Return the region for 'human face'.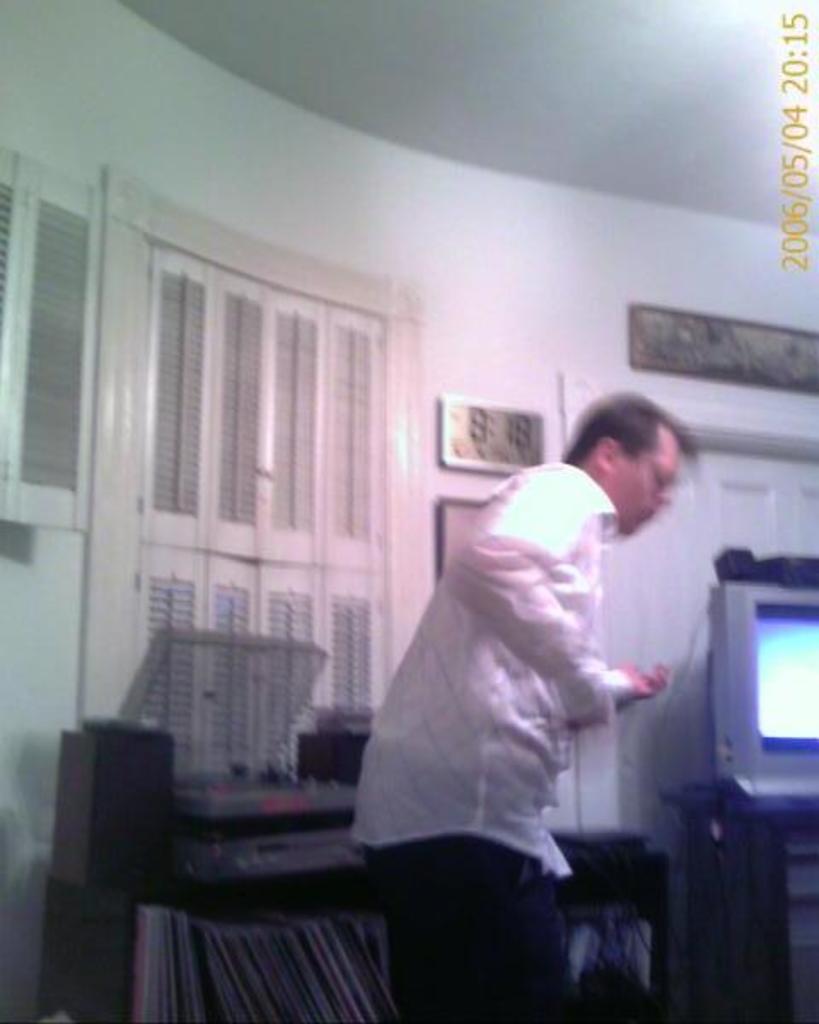
left=609, top=425, right=682, bottom=531.
